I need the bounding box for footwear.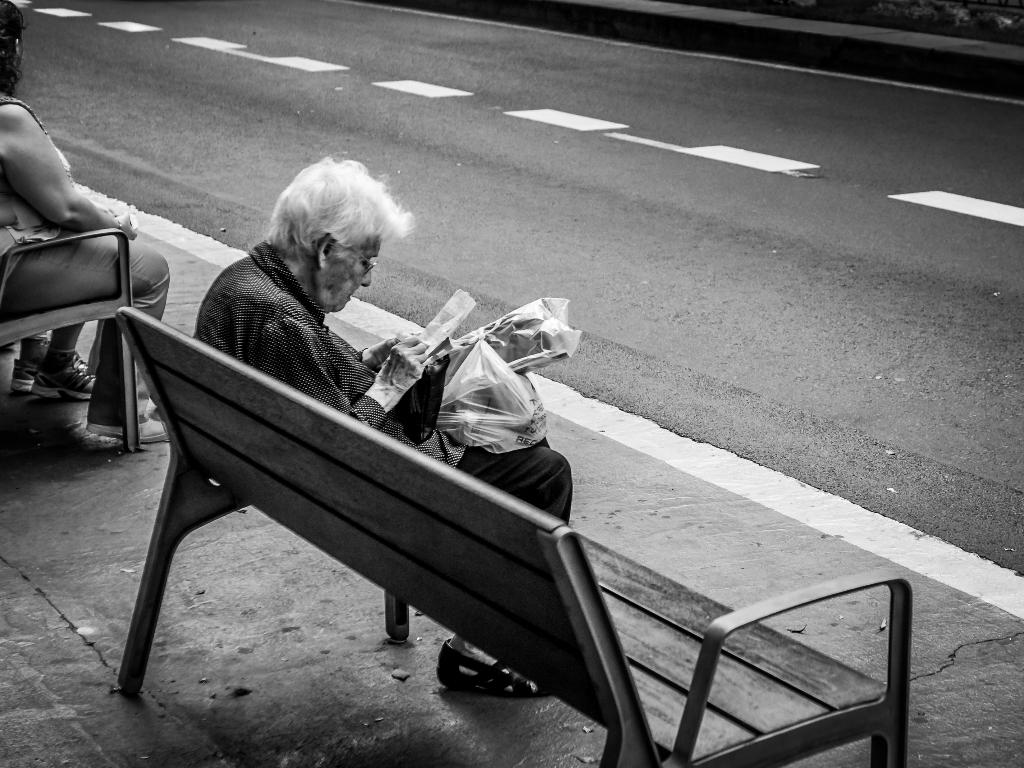
Here it is: (left=148, top=393, right=157, bottom=412).
